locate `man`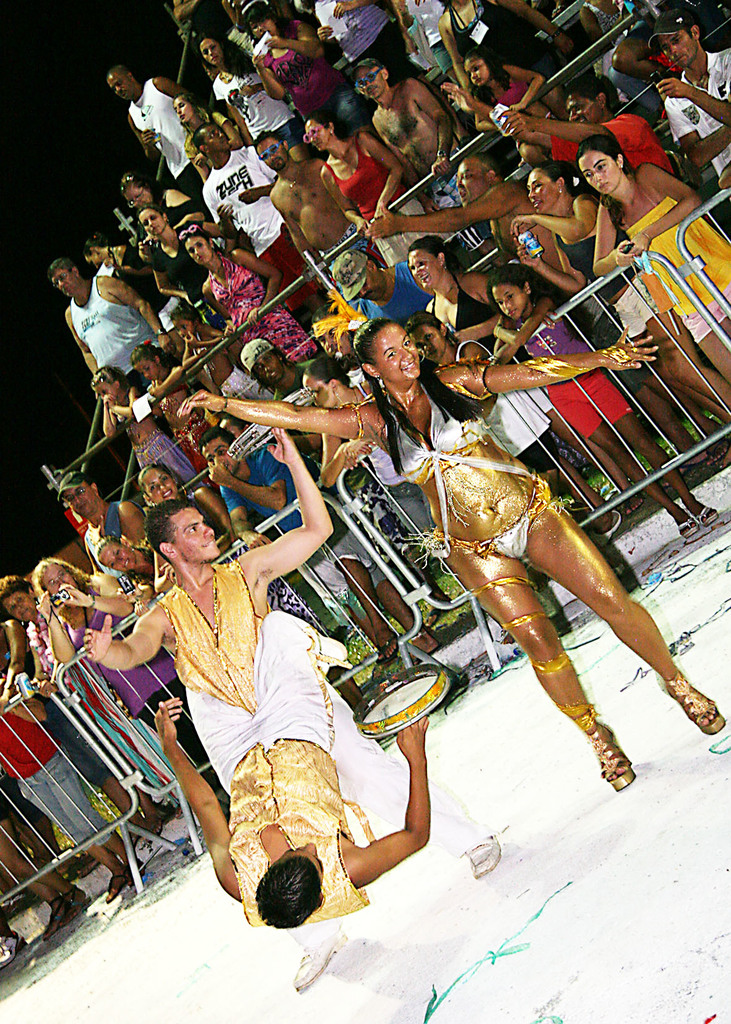
x1=50 y1=236 x2=162 y2=407
